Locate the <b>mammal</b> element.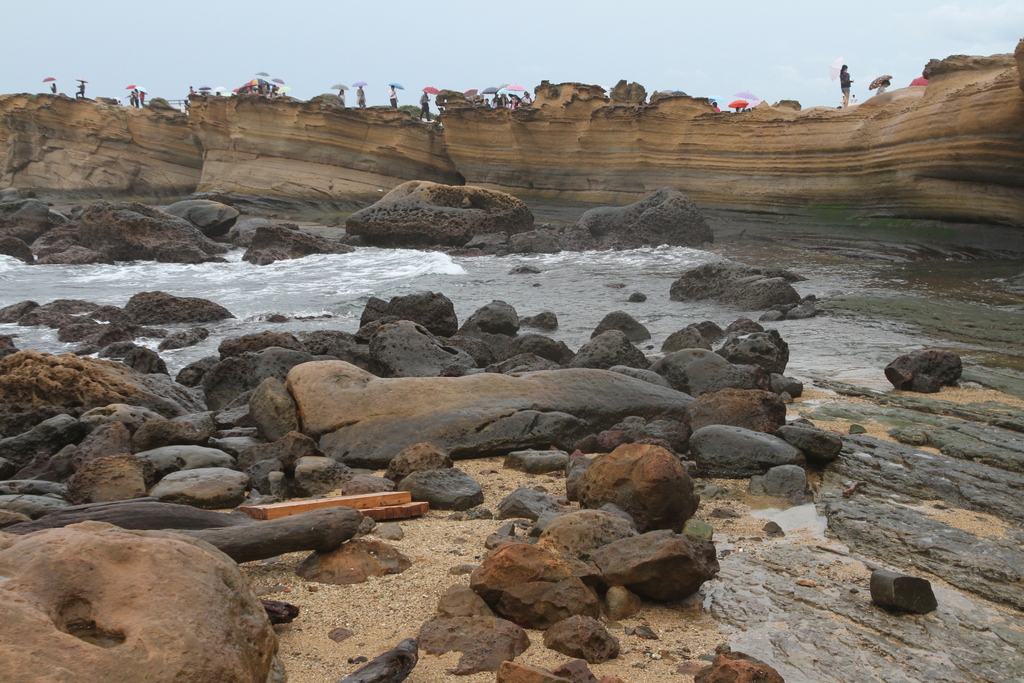
Element bbox: [49,83,57,94].
